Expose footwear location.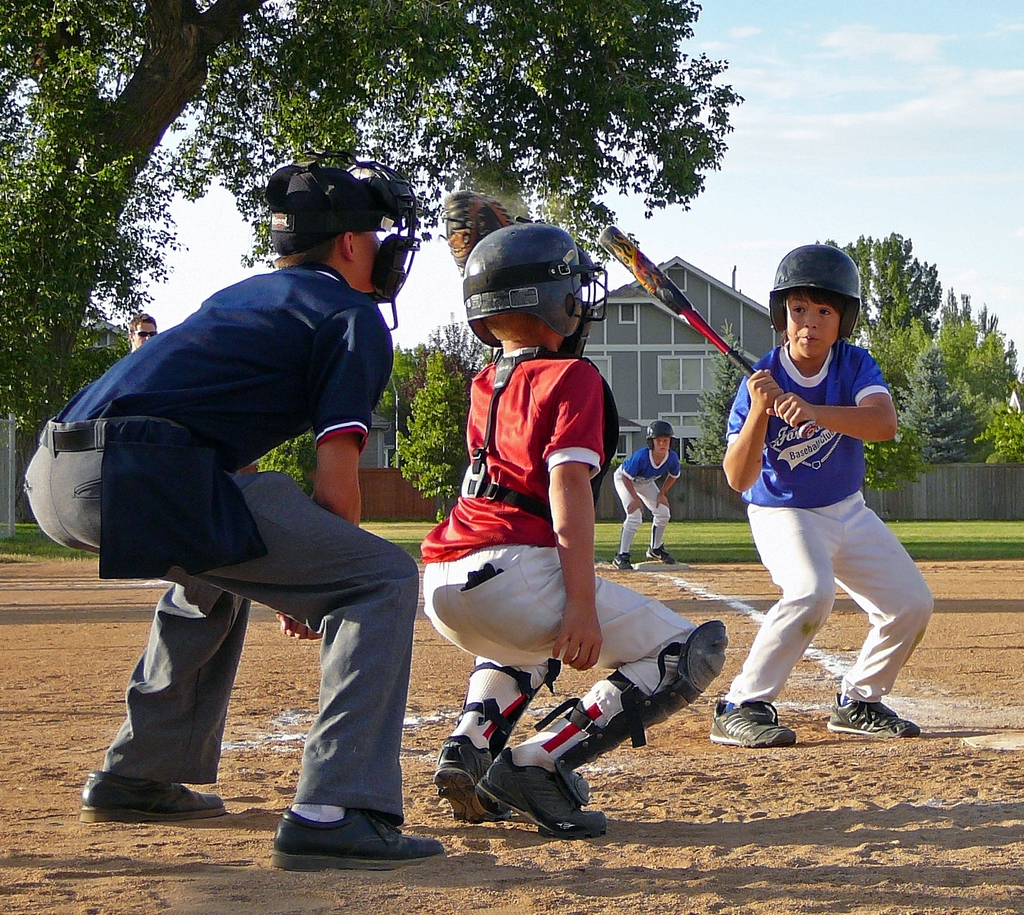
Exposed at 477 744 606 845.
